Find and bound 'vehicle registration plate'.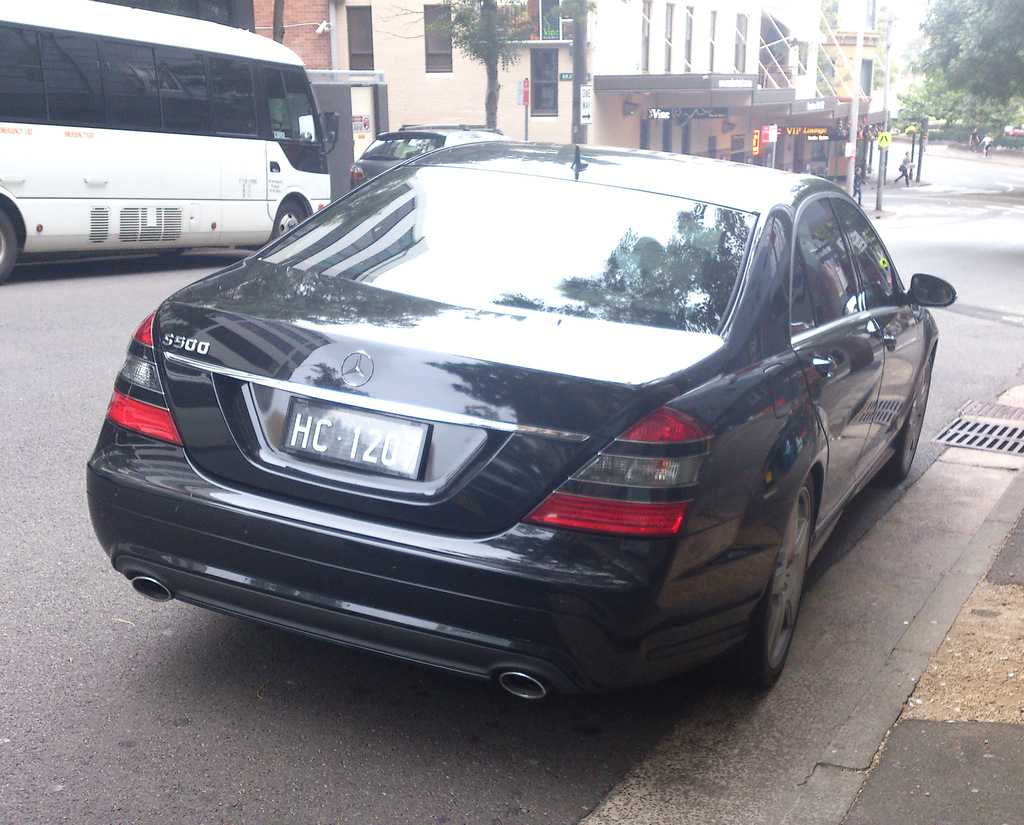
Bound: pyautogui.locateOnScreen(275, 402, 428, 476).
